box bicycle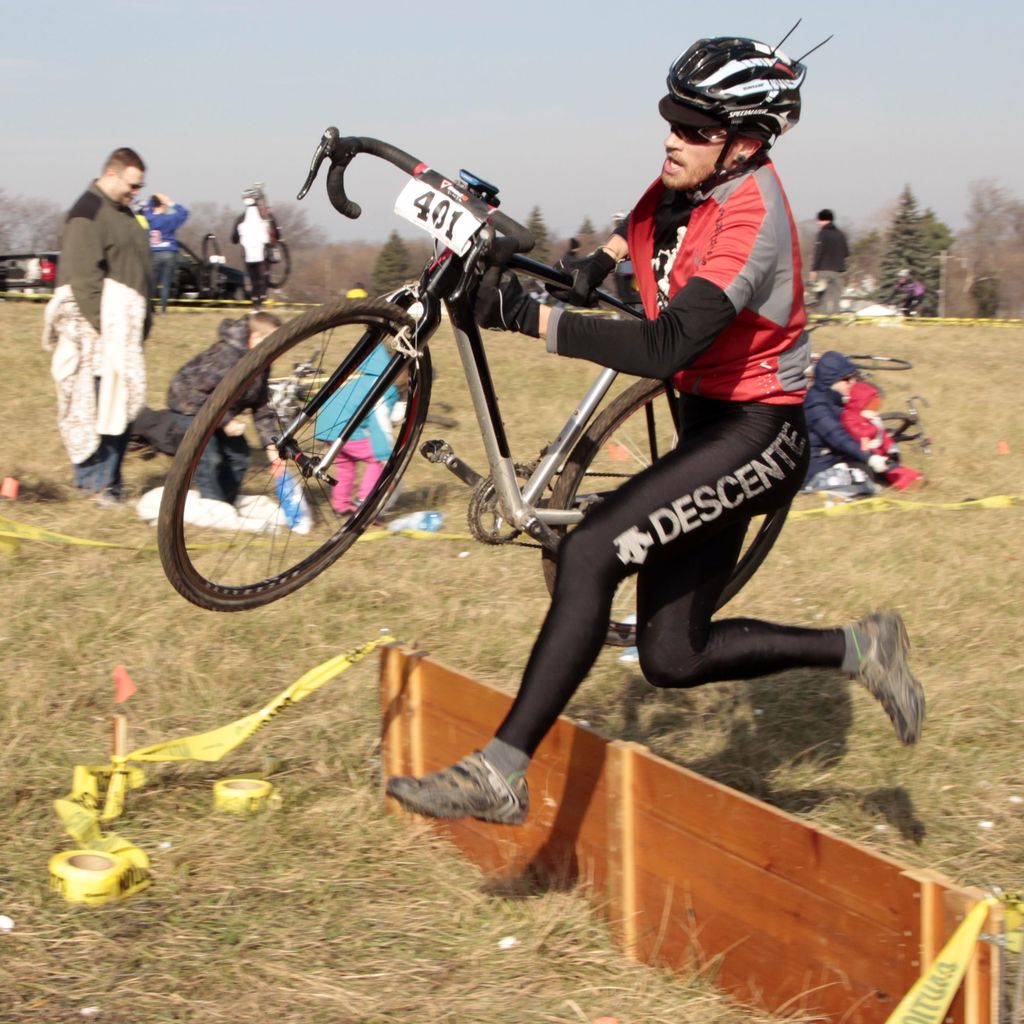
bbox=(164, 131, 825, 650)
